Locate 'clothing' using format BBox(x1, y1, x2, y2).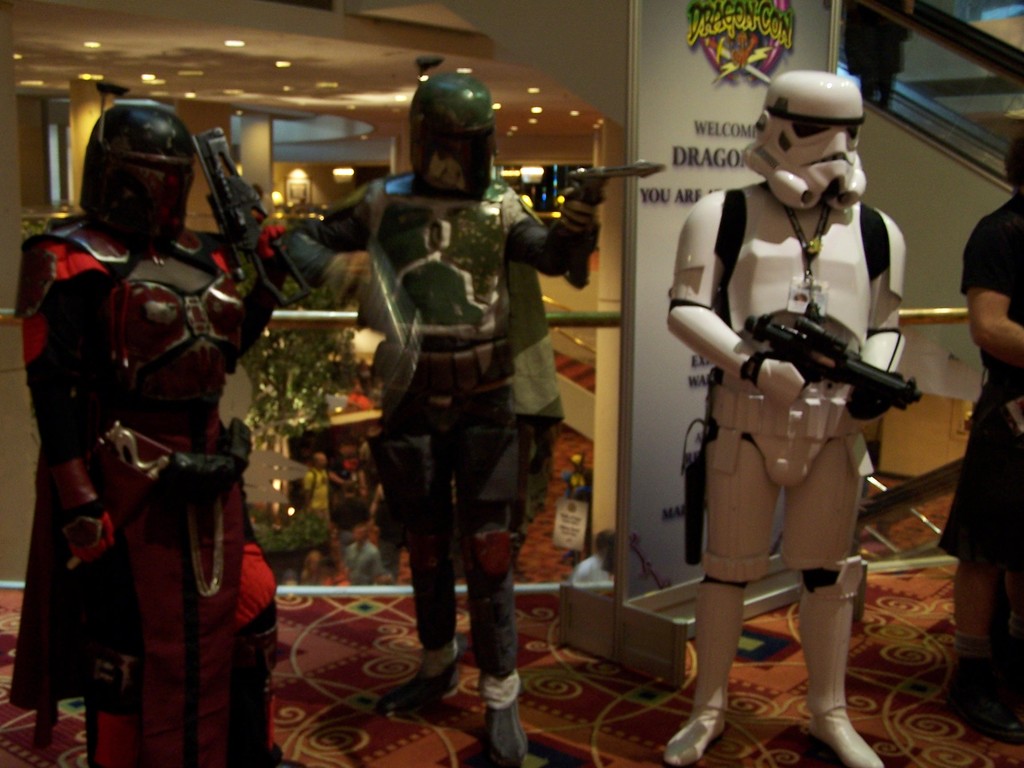
BBox(664, 180, 910, 719).
